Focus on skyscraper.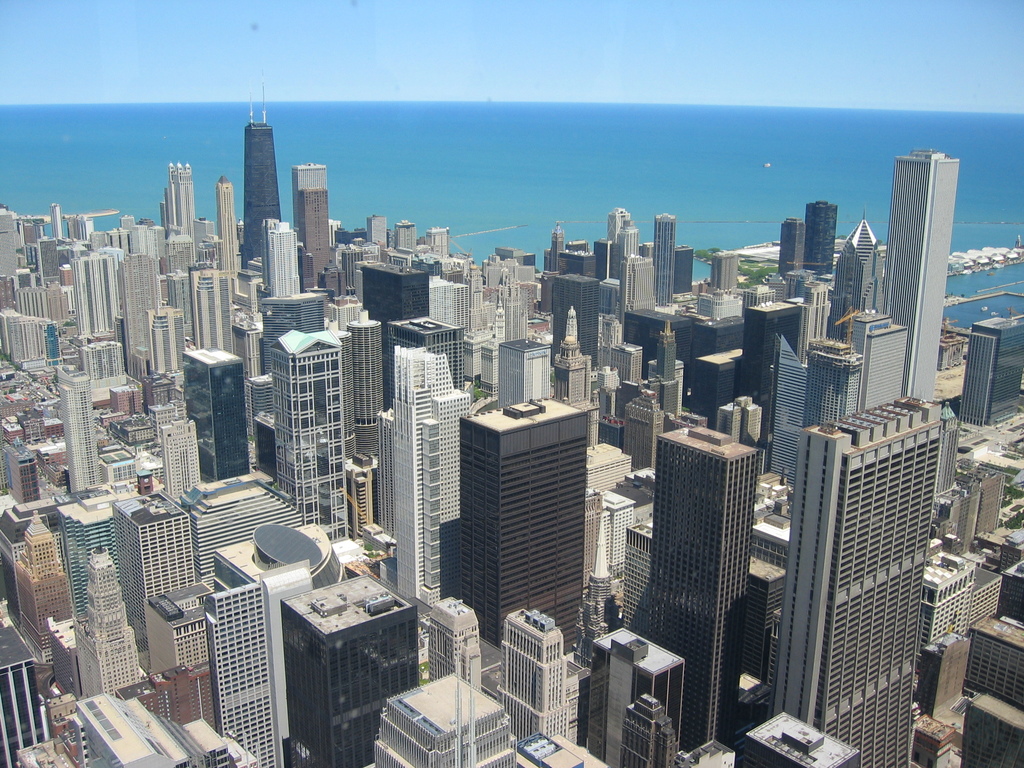
Focused at pyautogui.locateOnScreen(298, 159, 339, 282).
